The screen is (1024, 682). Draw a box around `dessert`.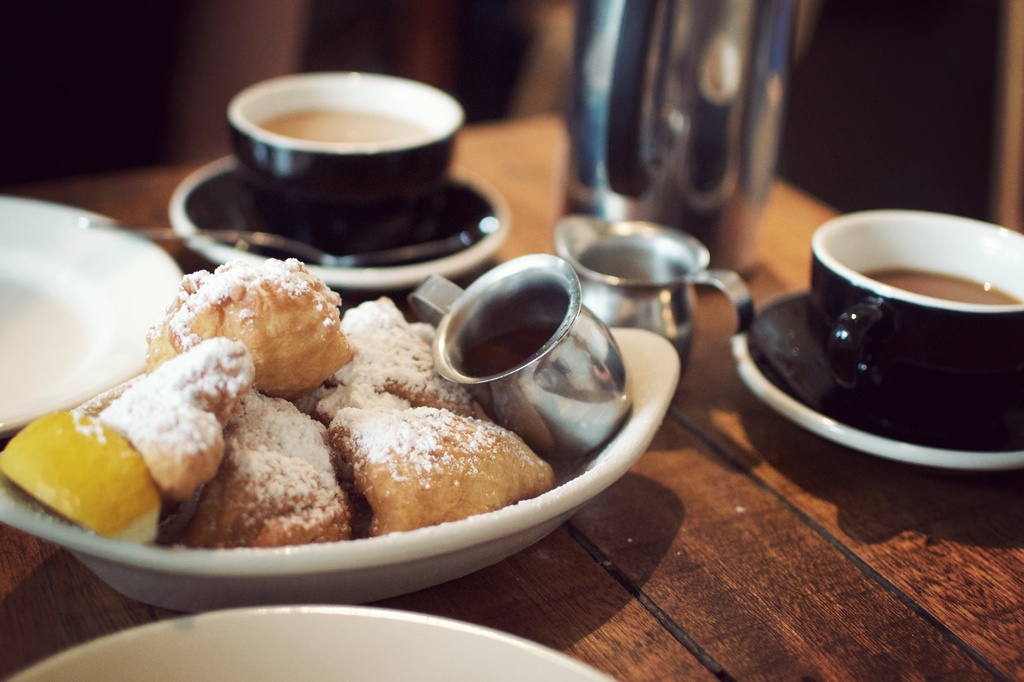
335:405:552:536.
